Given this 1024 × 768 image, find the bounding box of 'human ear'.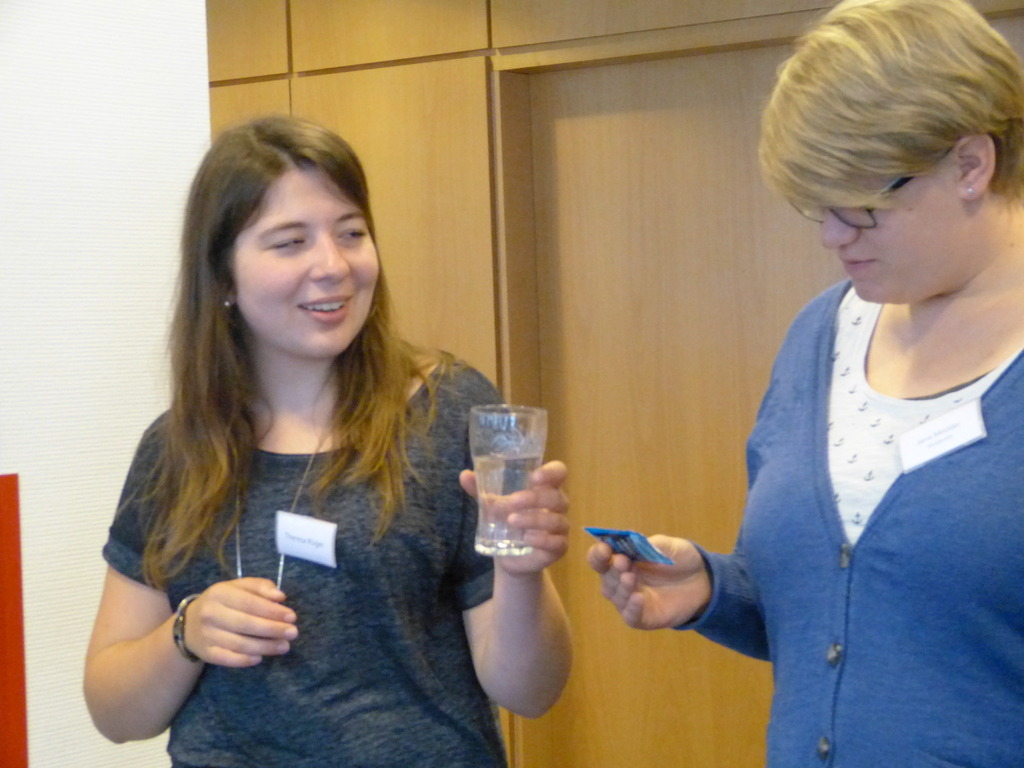
<region>218, 281, 236, 314</region>.
